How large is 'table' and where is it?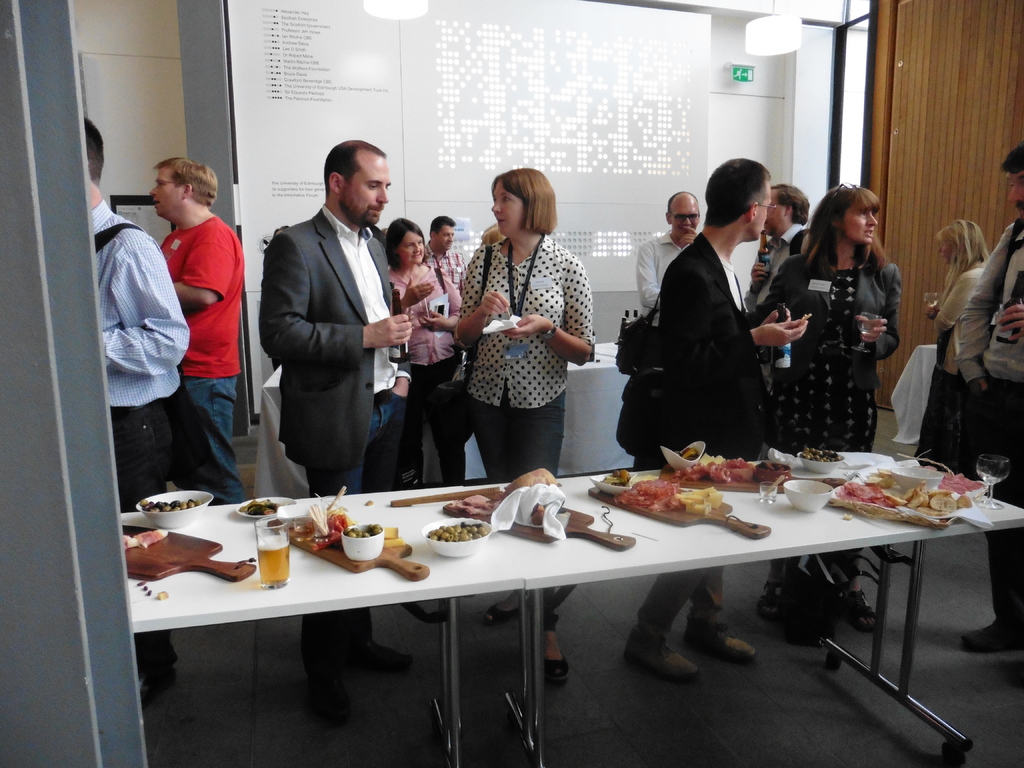
Bounding box: x1=117, y1=445, x2=1023, y2=767.
